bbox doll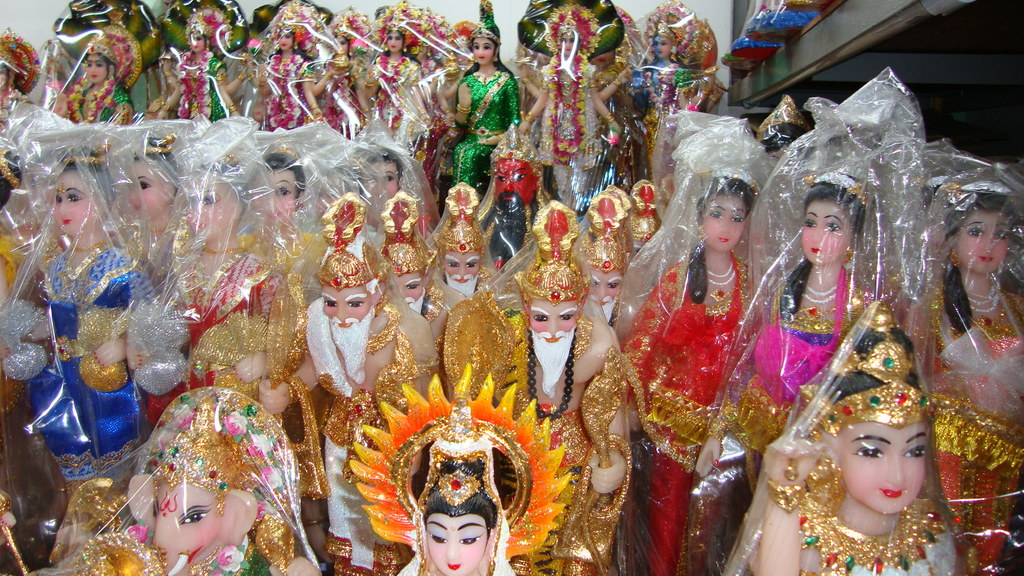
765,297,1012,575
